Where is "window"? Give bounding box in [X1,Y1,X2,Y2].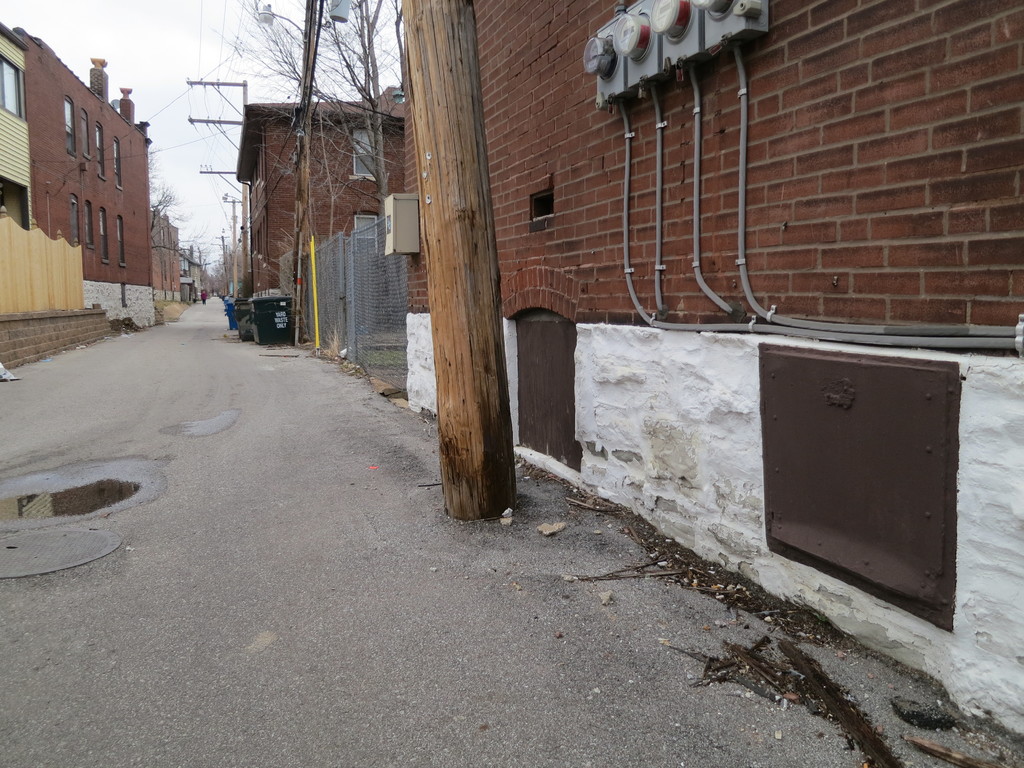
[71,193,84,248].
